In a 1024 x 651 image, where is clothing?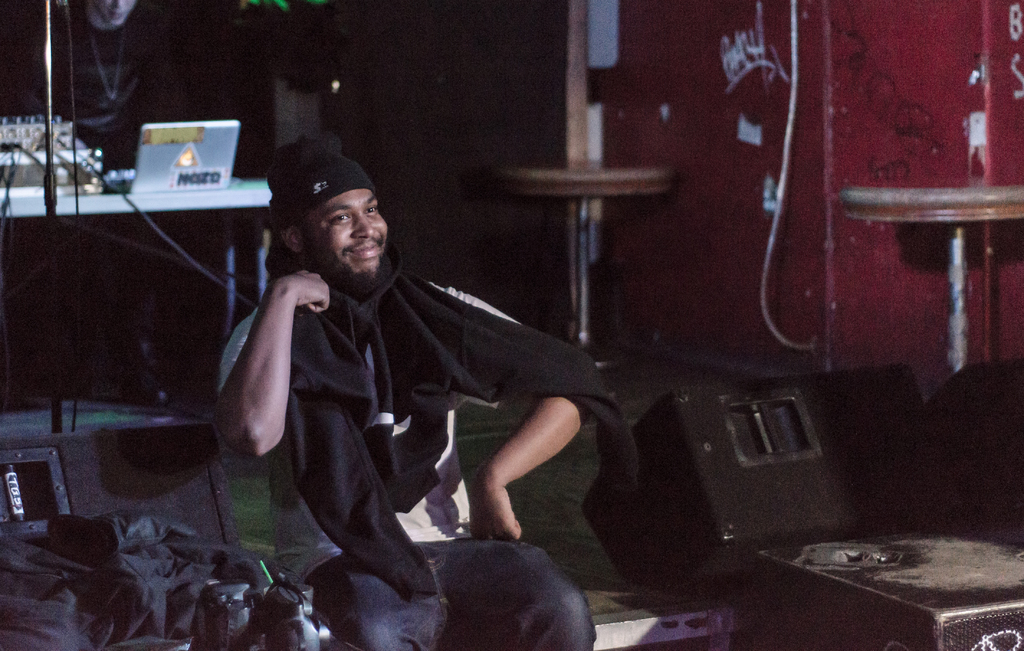
crop(212, 264, 595, 650).
